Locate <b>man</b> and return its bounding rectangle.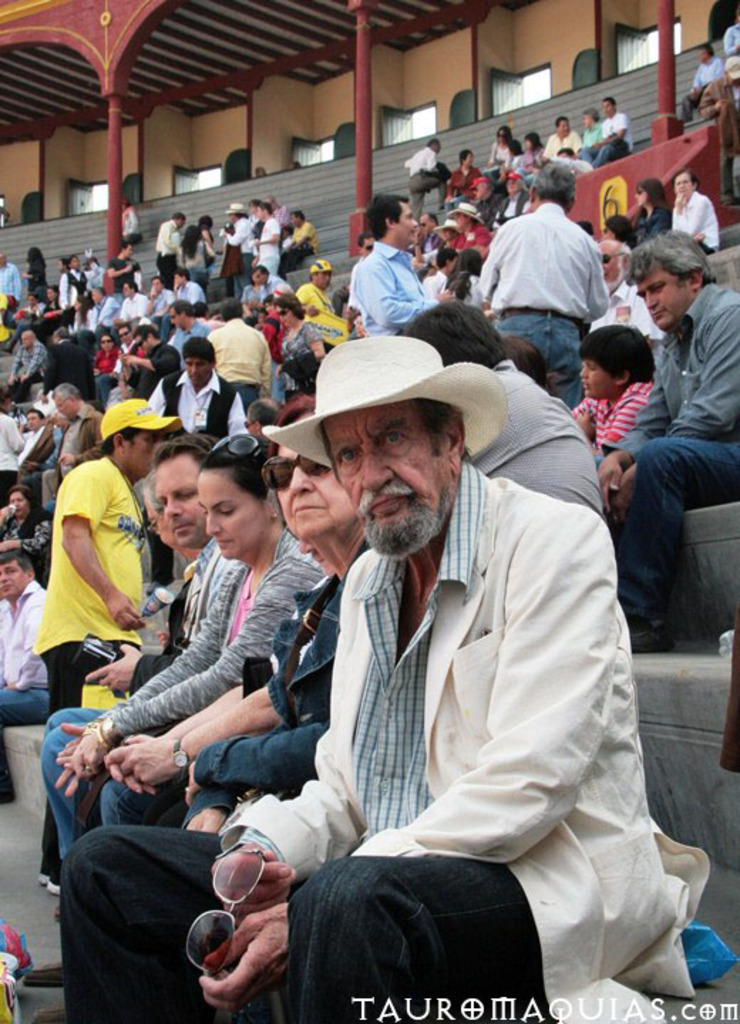
(x1=347, y1=233, x2=373, y2=309).
